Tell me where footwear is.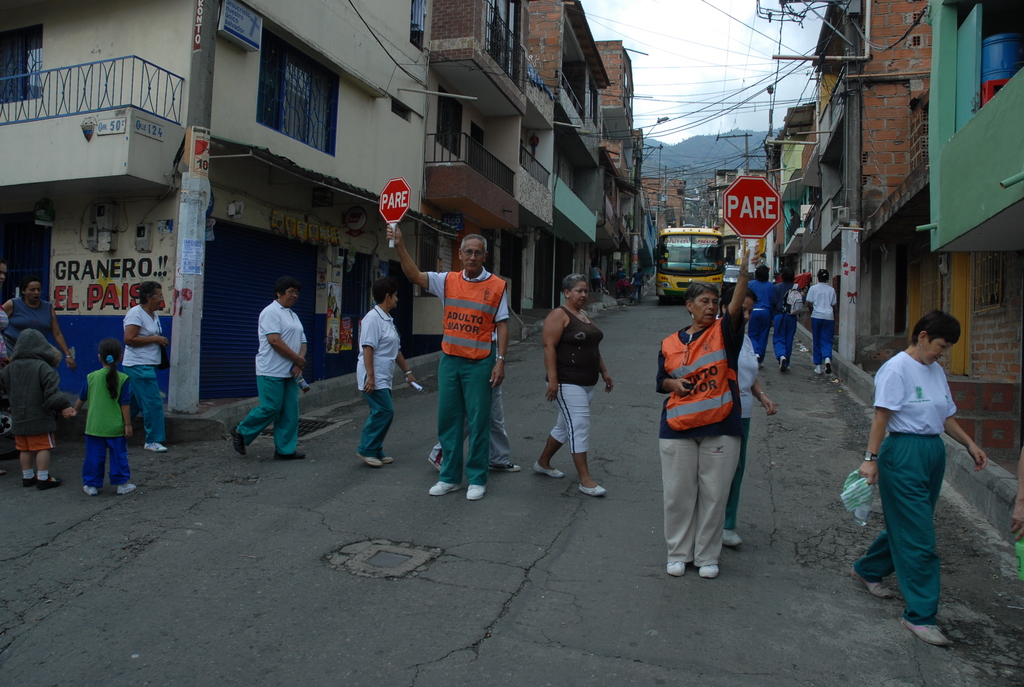
footwear is at 813, 362, 820, 379.
